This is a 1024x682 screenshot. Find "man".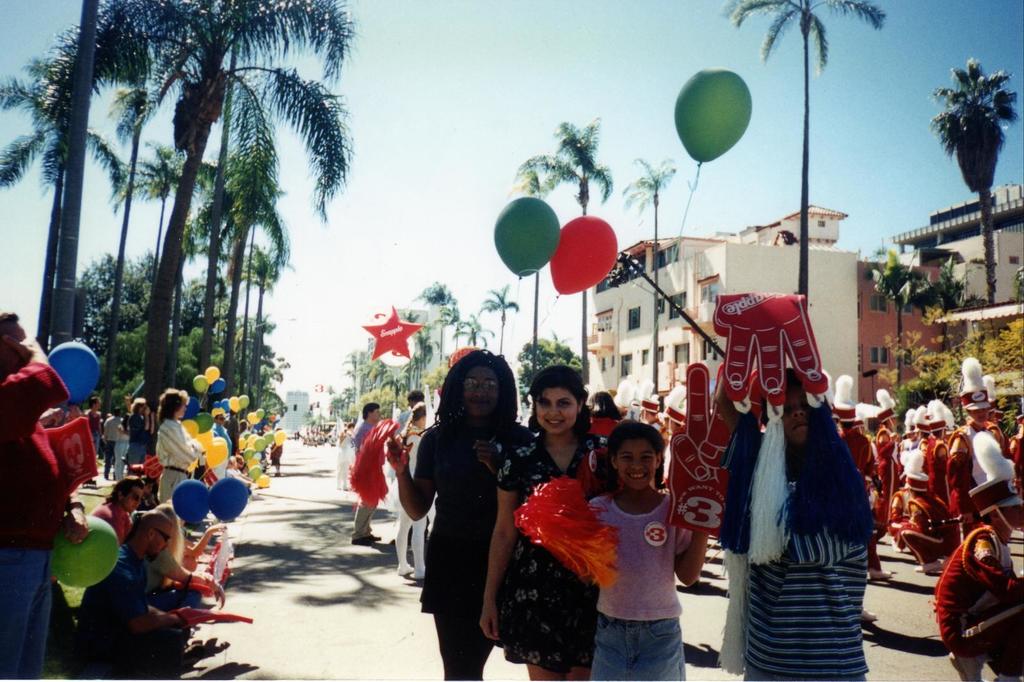
Bounding box: <region>834, 373, 892, 580</region>.
